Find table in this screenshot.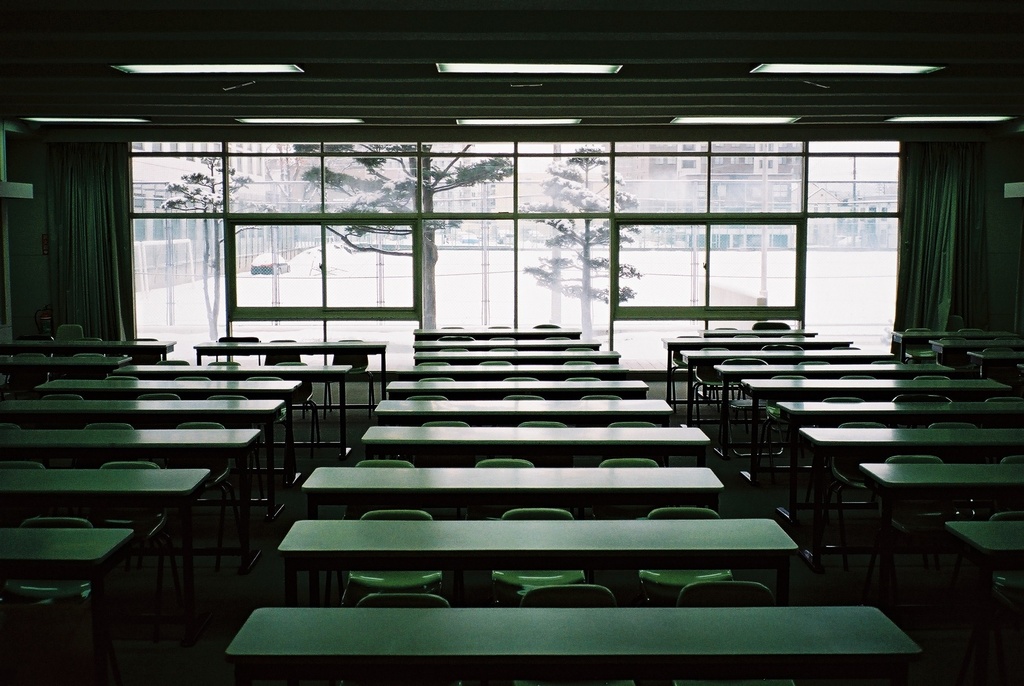
The bounding box for table is Rect(278, 507, 796, 600).
